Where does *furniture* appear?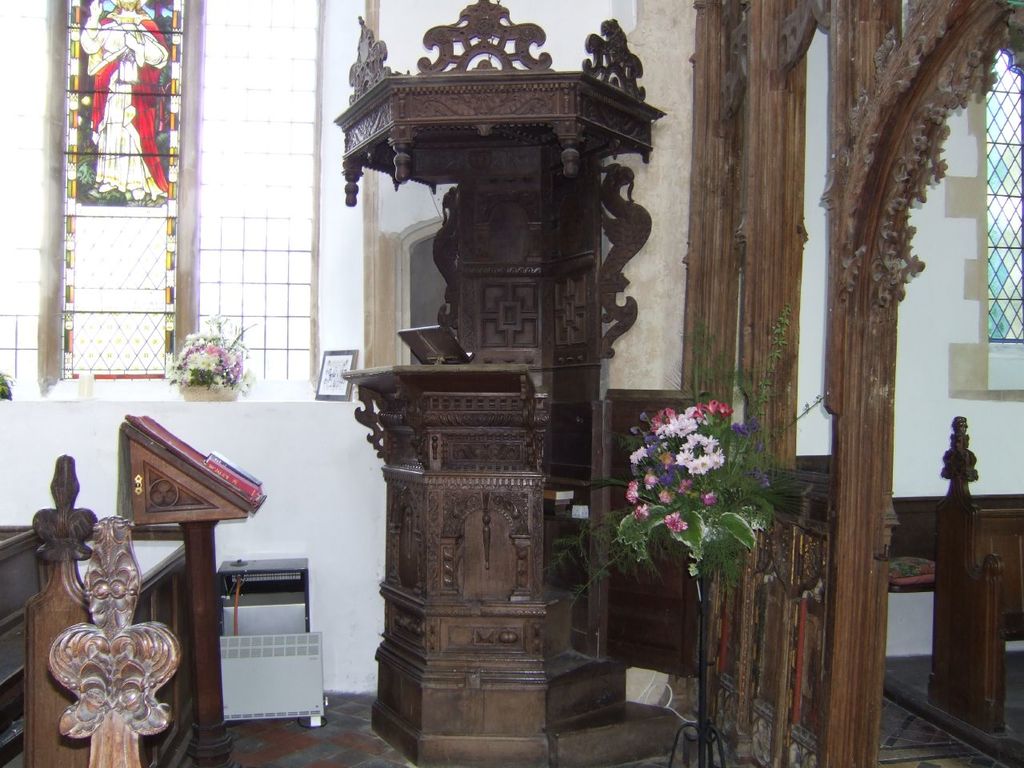
Appears at rect(18, 454, 194, 767).
